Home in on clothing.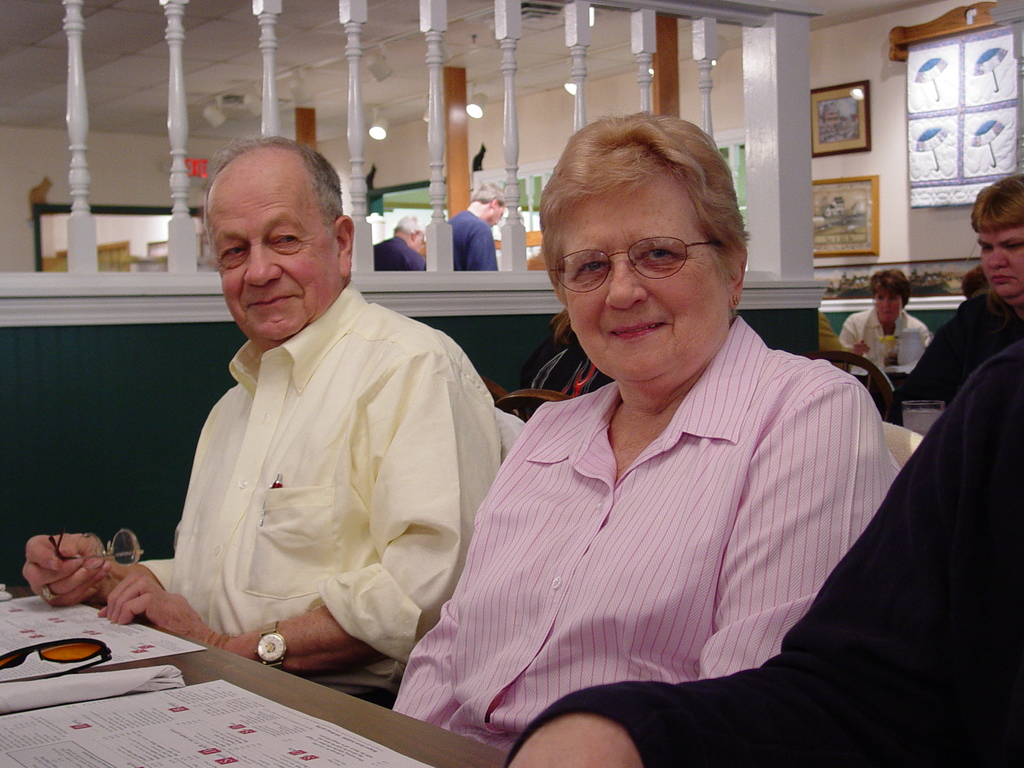
Homed in at crop(445, 202, 500, 281).
